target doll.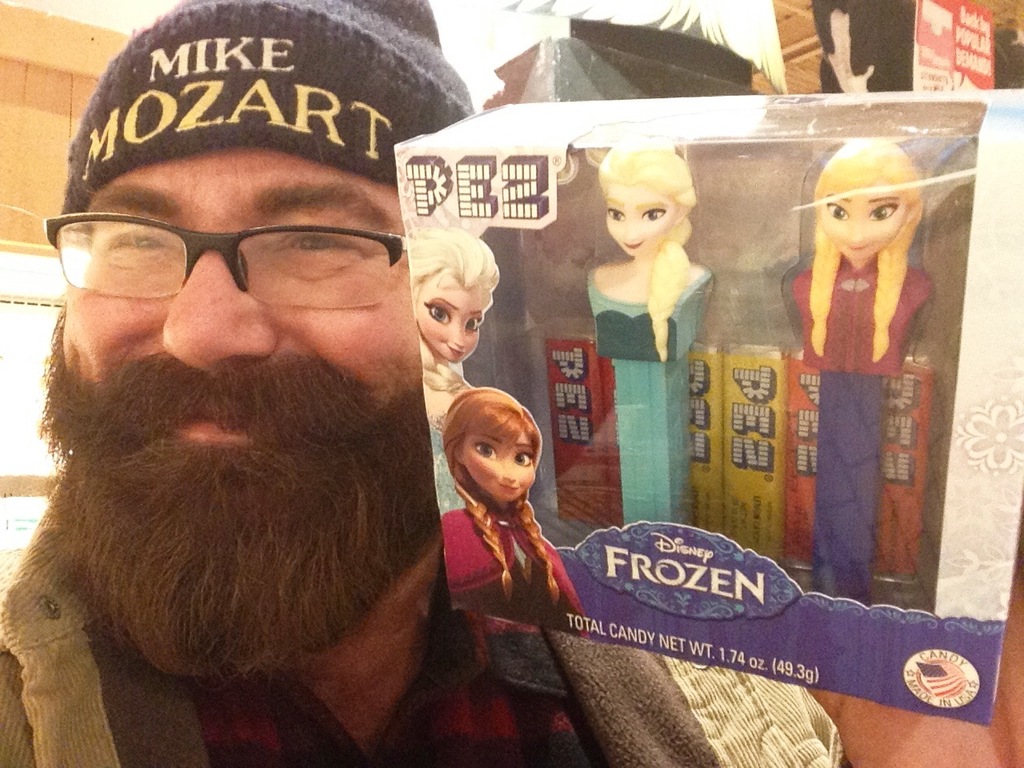
Target region: bbox=(791, 135, 939, 375).
